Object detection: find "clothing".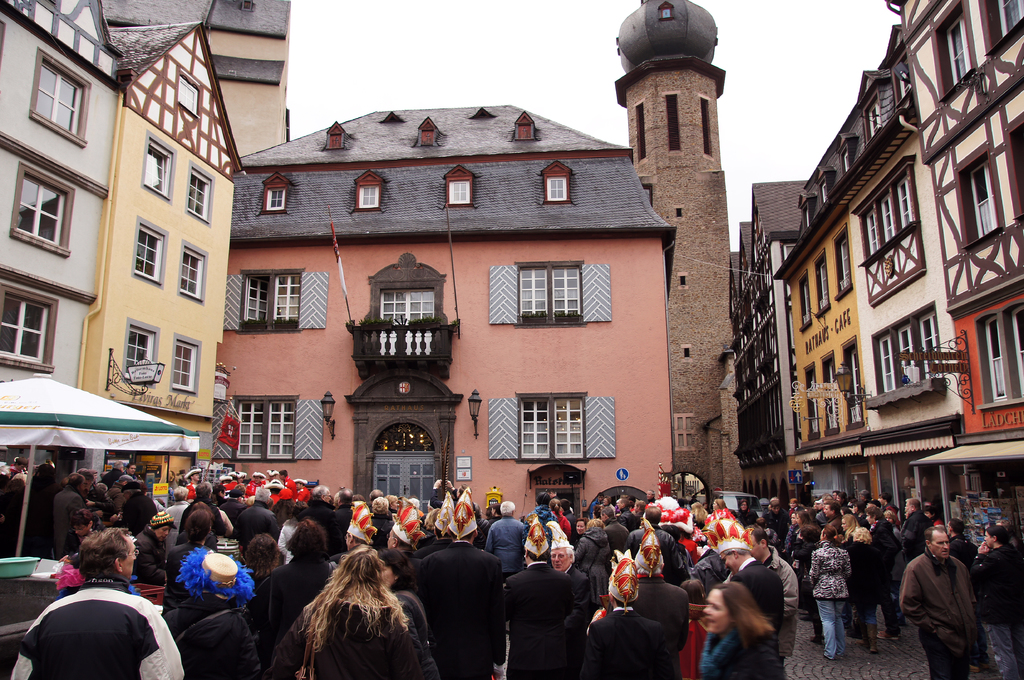
{"left": 910, "top": 507, "right": 934, "bottom": 541}.
